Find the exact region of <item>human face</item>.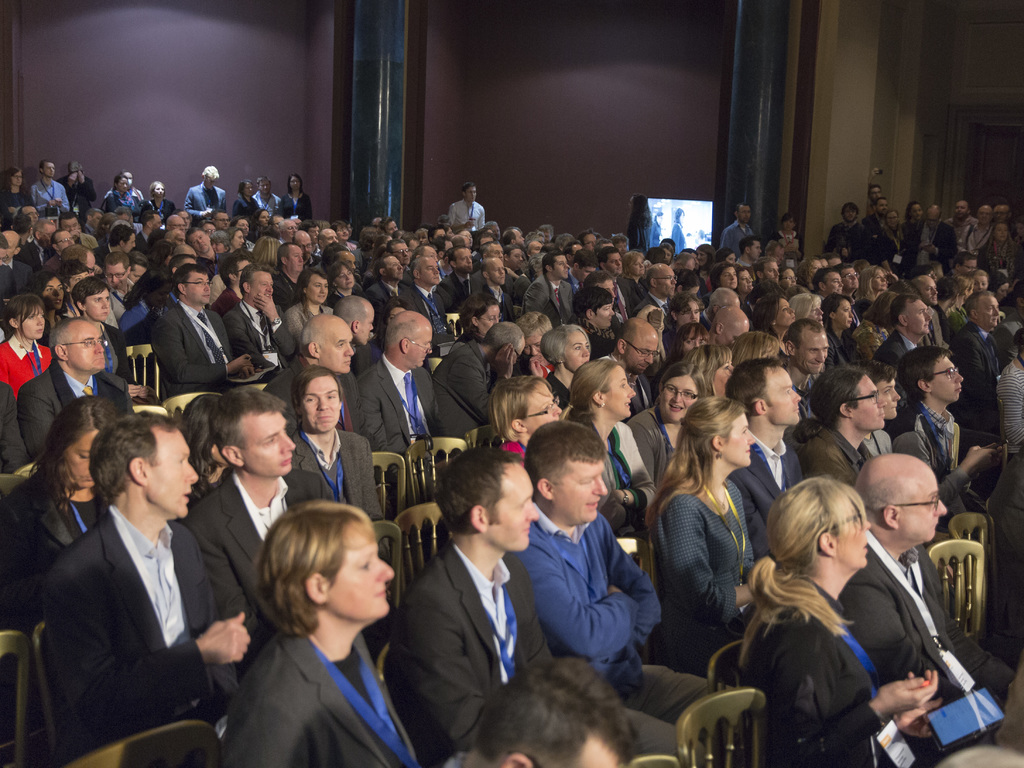
Exact region: [left=543, top=231, right=552, bottom=247].
